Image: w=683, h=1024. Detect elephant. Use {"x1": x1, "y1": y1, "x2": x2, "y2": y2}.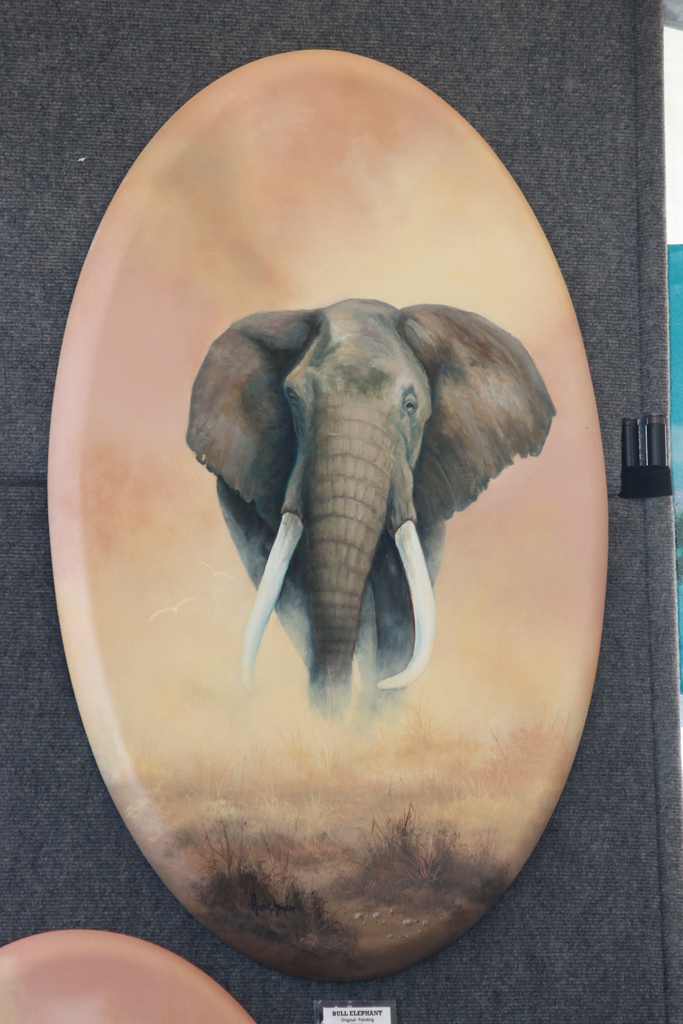
{"x1": 174, "y1": 283, "x2": 559, "y2": 745}.
